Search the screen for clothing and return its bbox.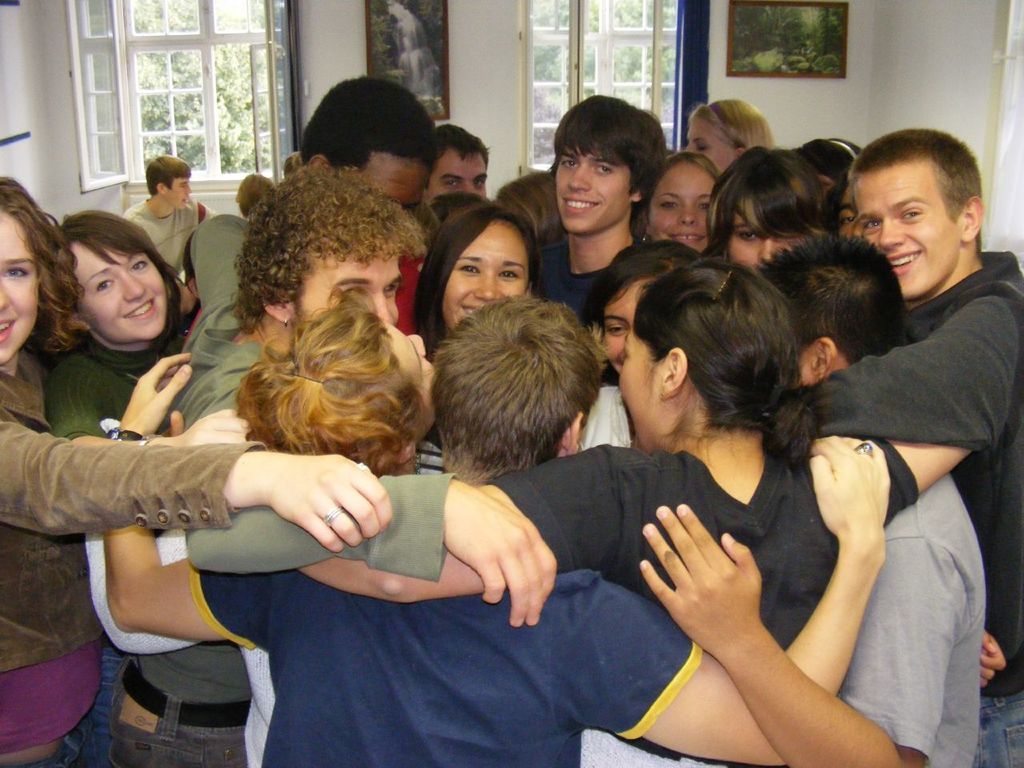
Found: l=190, t=562, r=704, b=767.
